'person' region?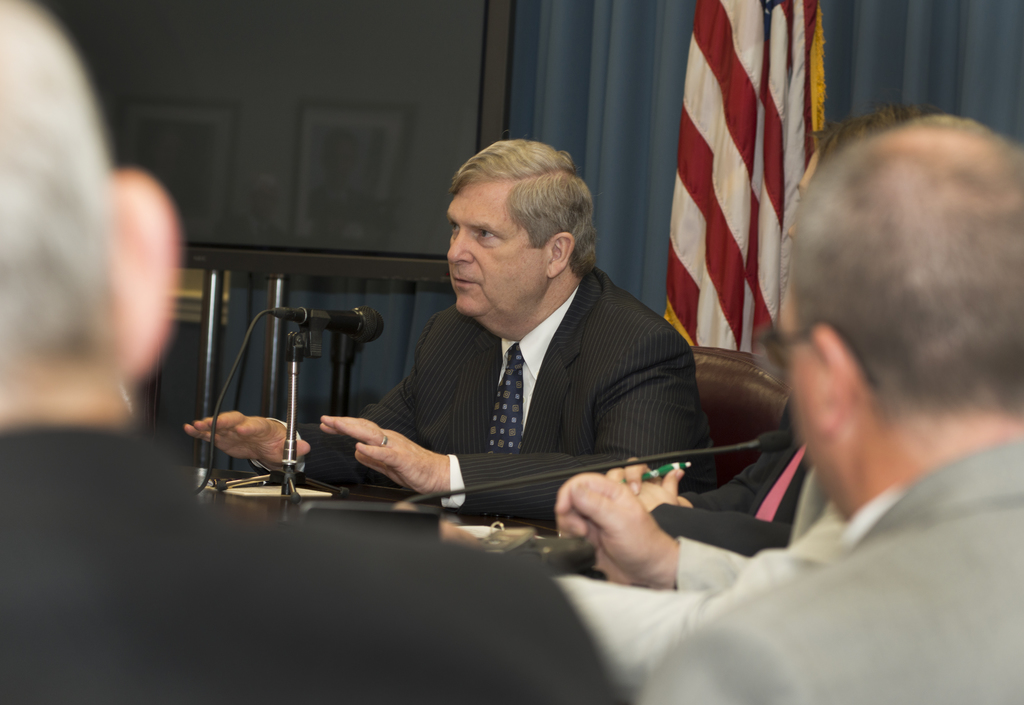
(x1=637, y1=109, x2=1023, y2=704)
